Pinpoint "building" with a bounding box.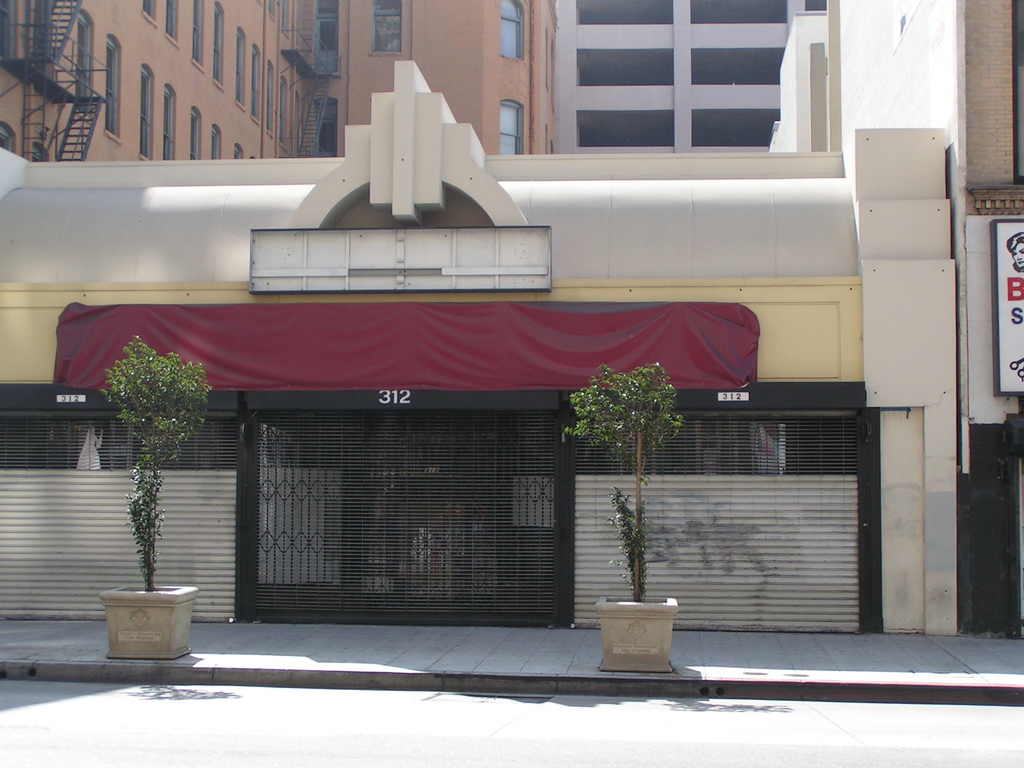
[557,0,830,152].
